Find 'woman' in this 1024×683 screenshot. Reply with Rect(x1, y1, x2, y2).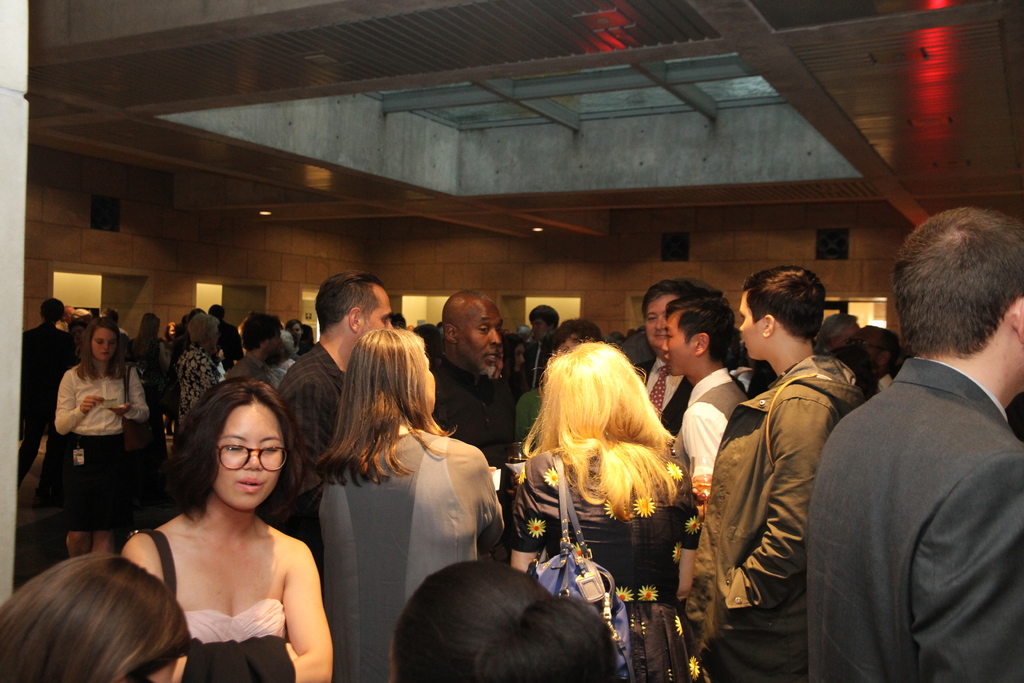
Rect(284, 319, 307, 352).
